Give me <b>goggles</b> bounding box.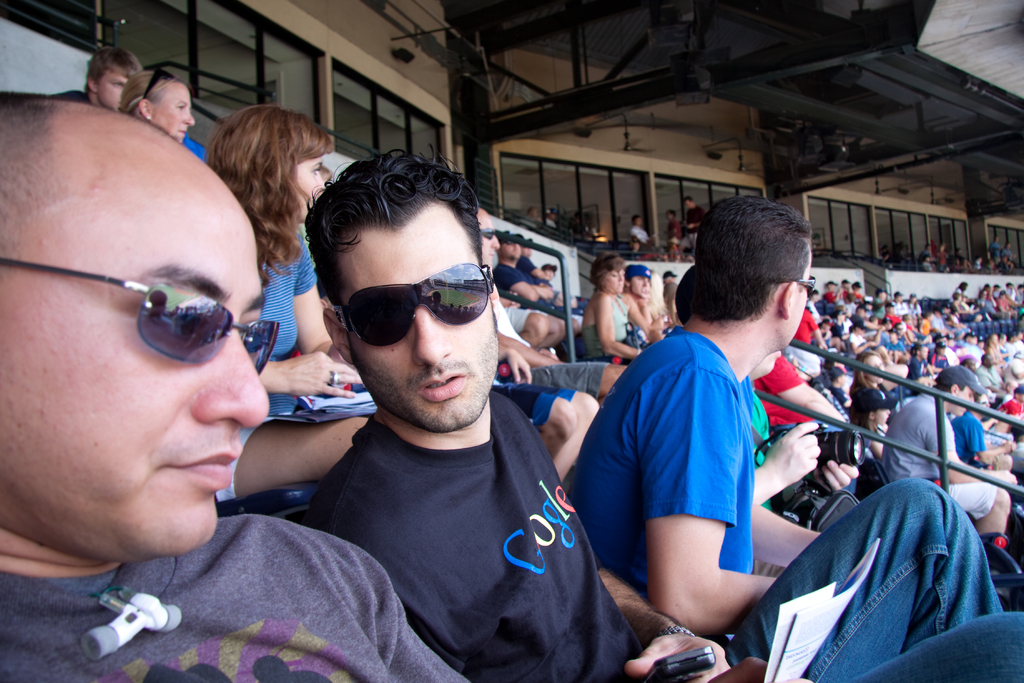
{"x1": 144, "y1": 65, "x2": 174, "y2": 97}.
